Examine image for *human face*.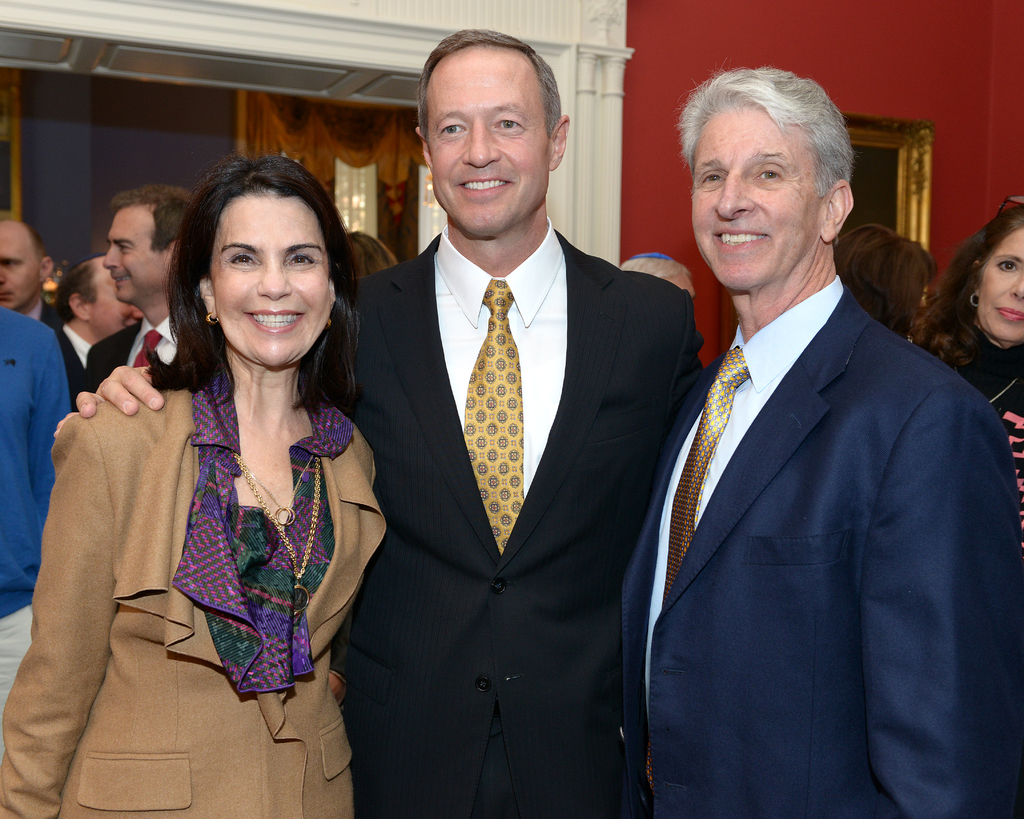
Examination result: bbox=(978, 232, 1023, 344).
